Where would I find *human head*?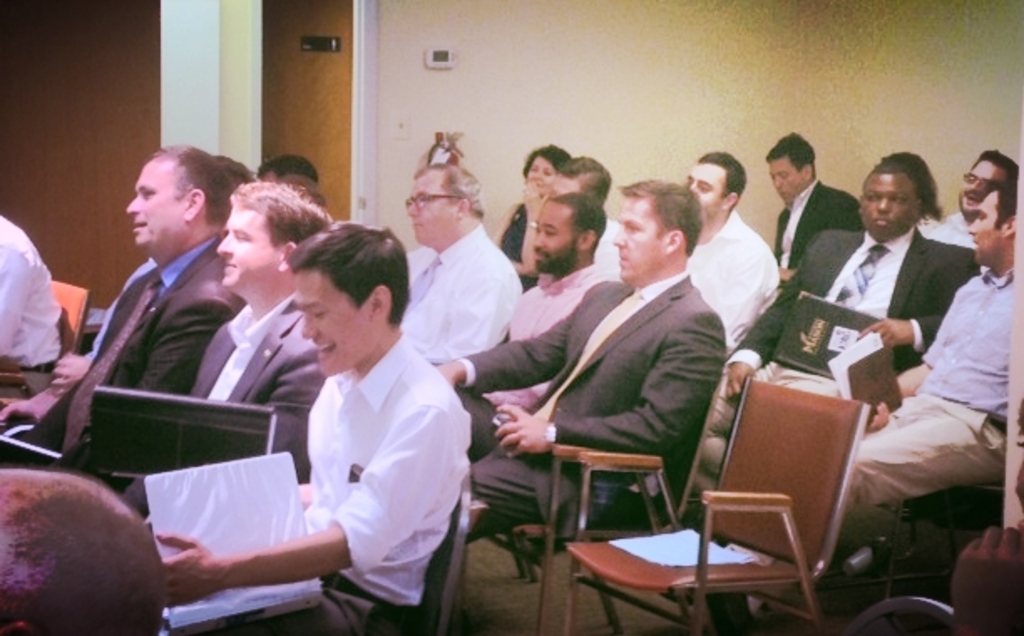
At bbox=[279, 174, 328, 209].
